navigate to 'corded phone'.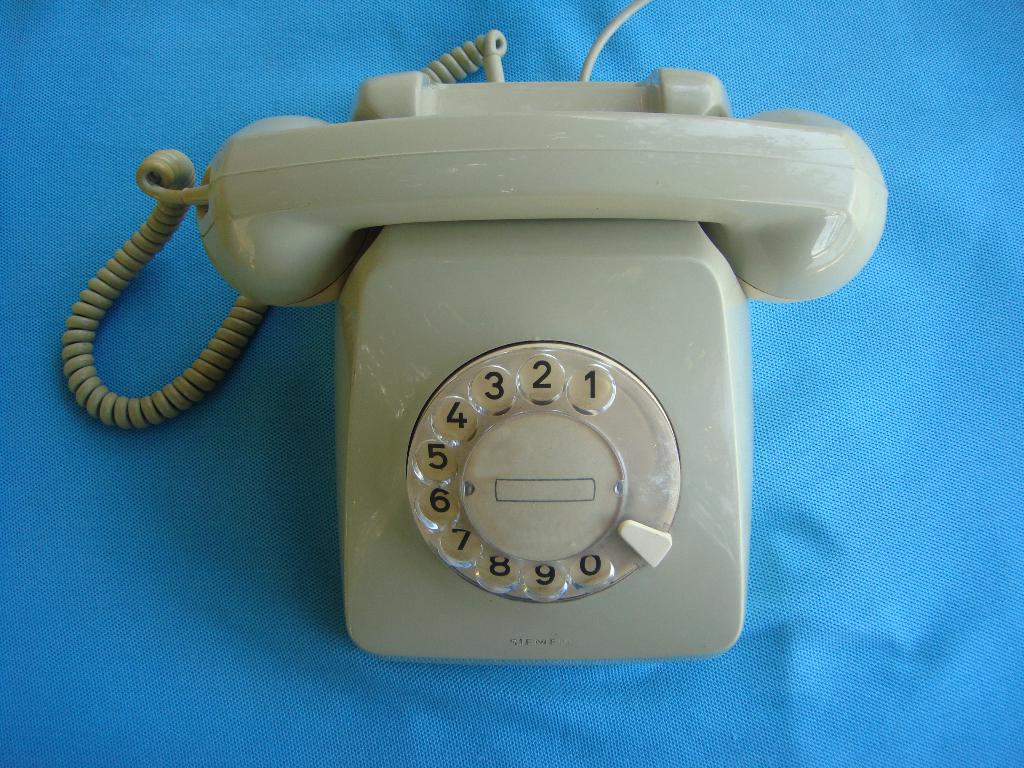
Navigation target: Rect(72, 64, 897, 665).
